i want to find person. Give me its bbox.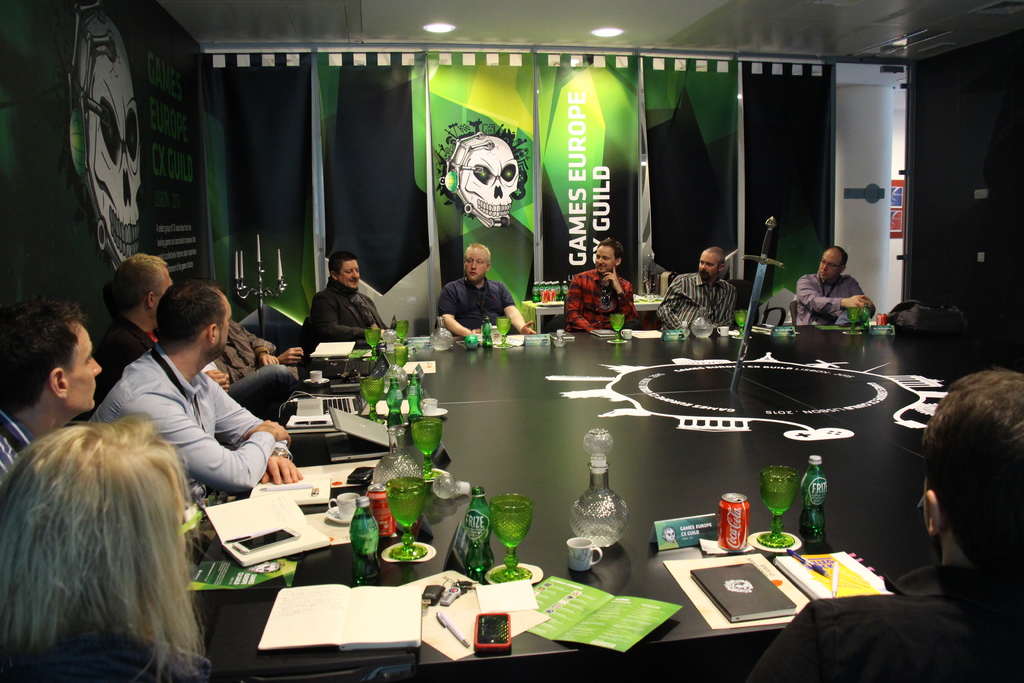
select_region(89, 283, 298, 490).
